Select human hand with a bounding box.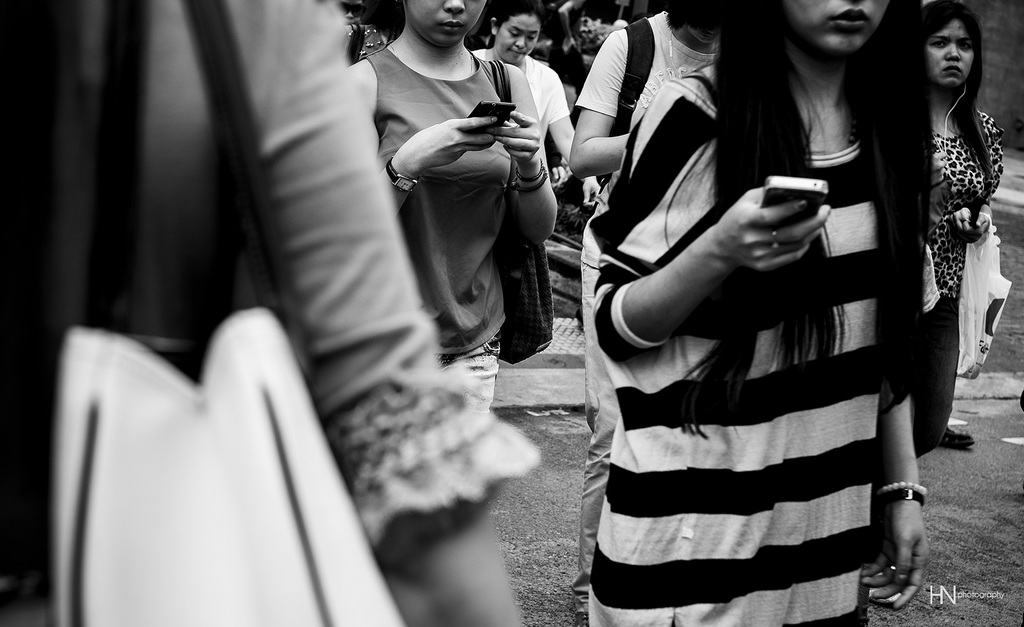
region(396, 113, 499, 174).
